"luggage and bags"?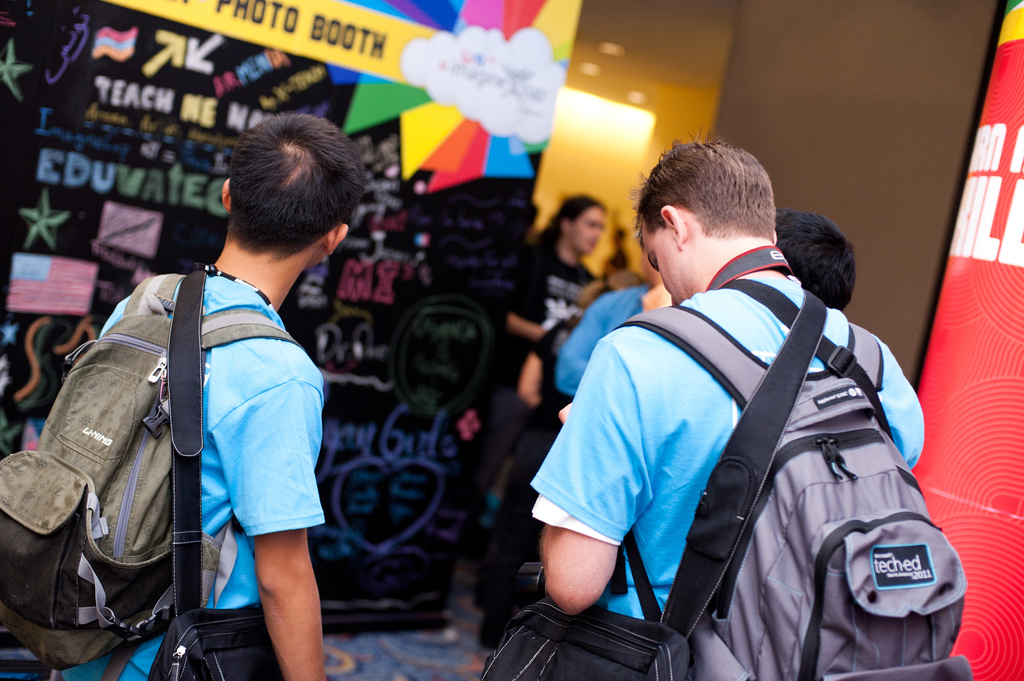
{"x1": 474, "y1": 287, "x2": 828, "y2": 680}
